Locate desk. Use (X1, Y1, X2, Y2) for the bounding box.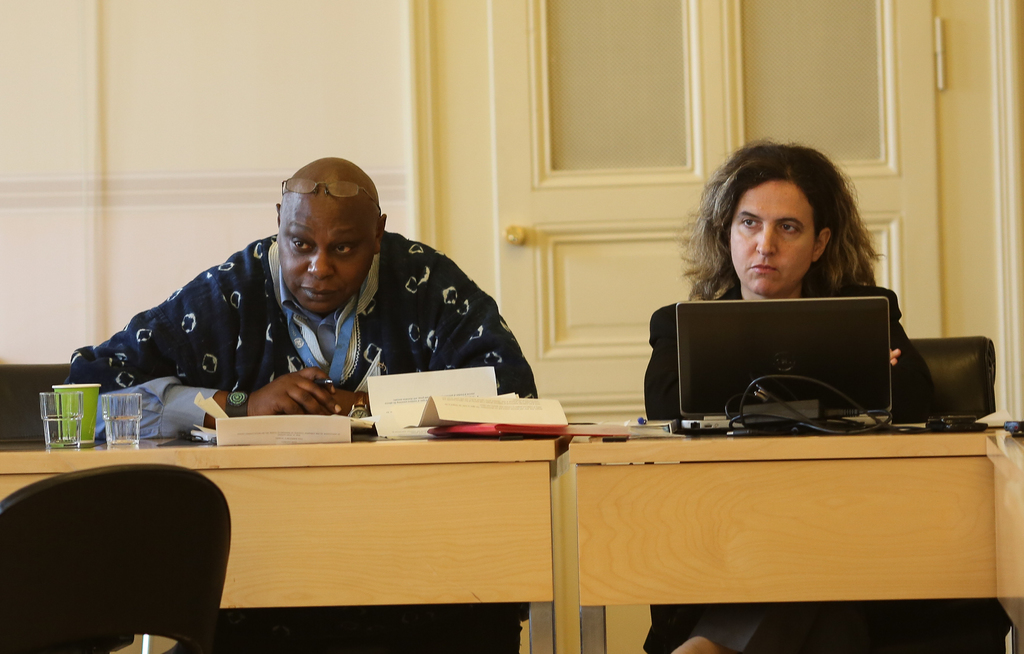
(9, 454, 1023, 648).
